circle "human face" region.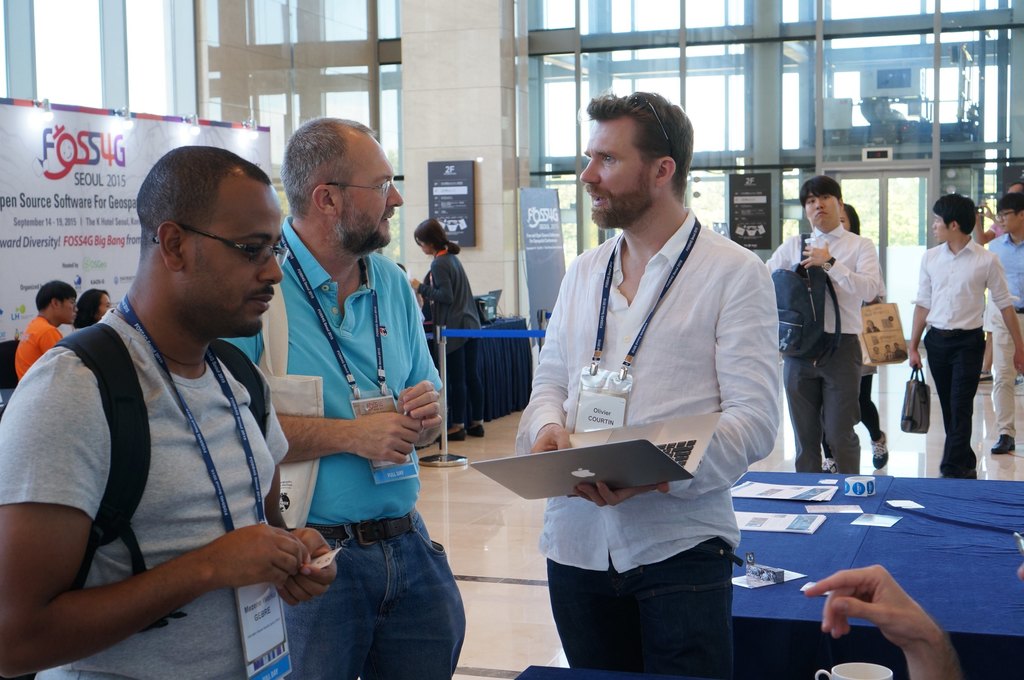
Region: (left=96, top=294, right=108, bottom=320).
